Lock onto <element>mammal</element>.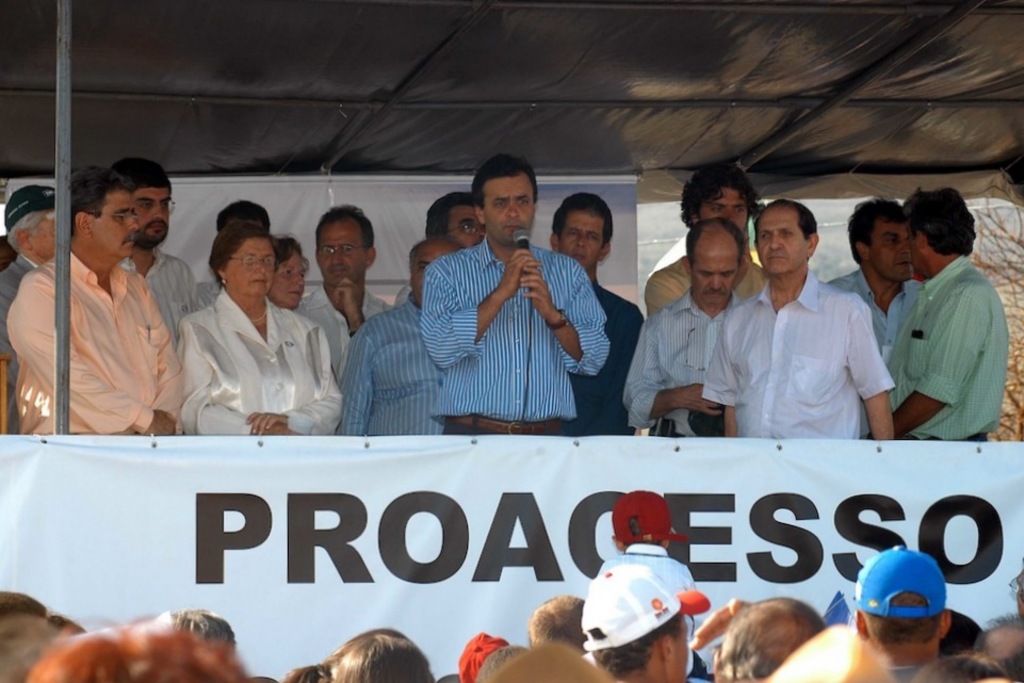
Locked: pyautogui.locateOnScreen(342, 229, 471, 440).
